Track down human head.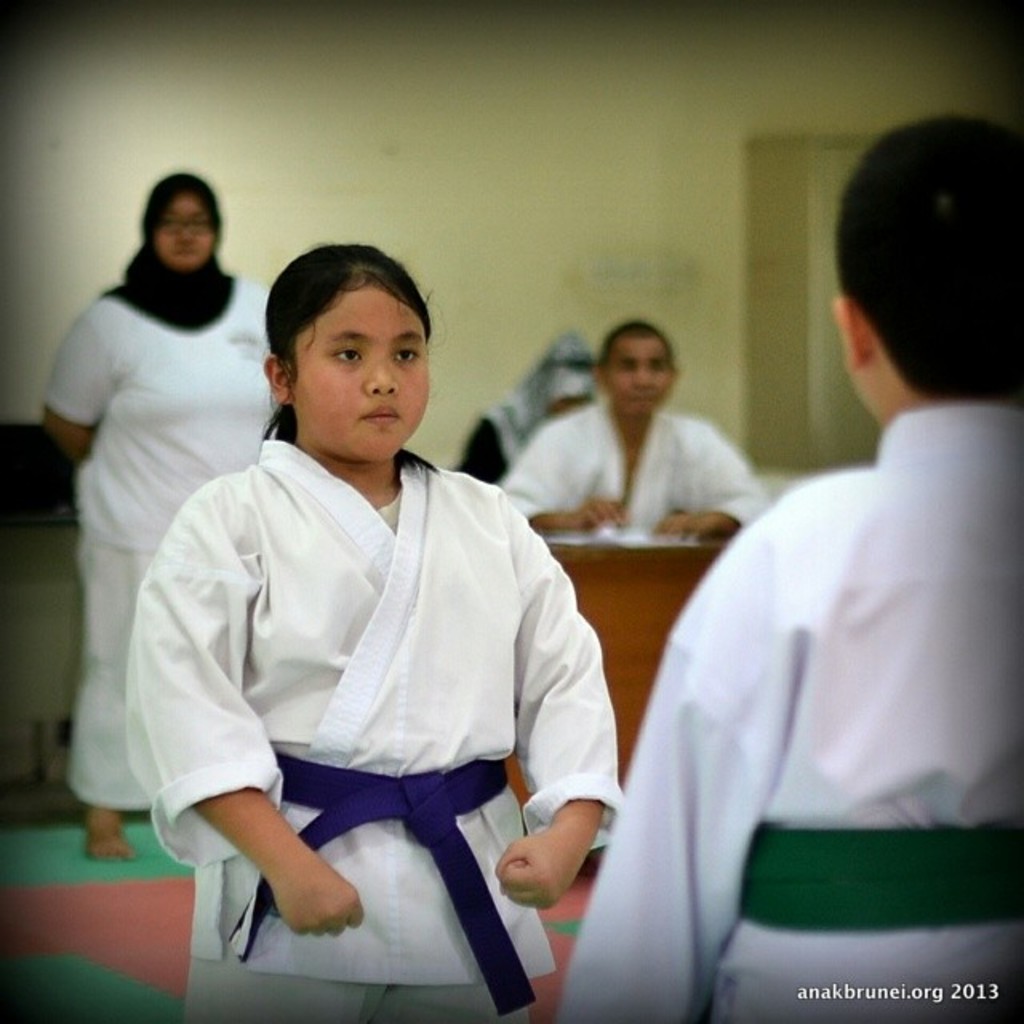
Tracked to (x1=835, y1=112, x2=1022, y2=421).
